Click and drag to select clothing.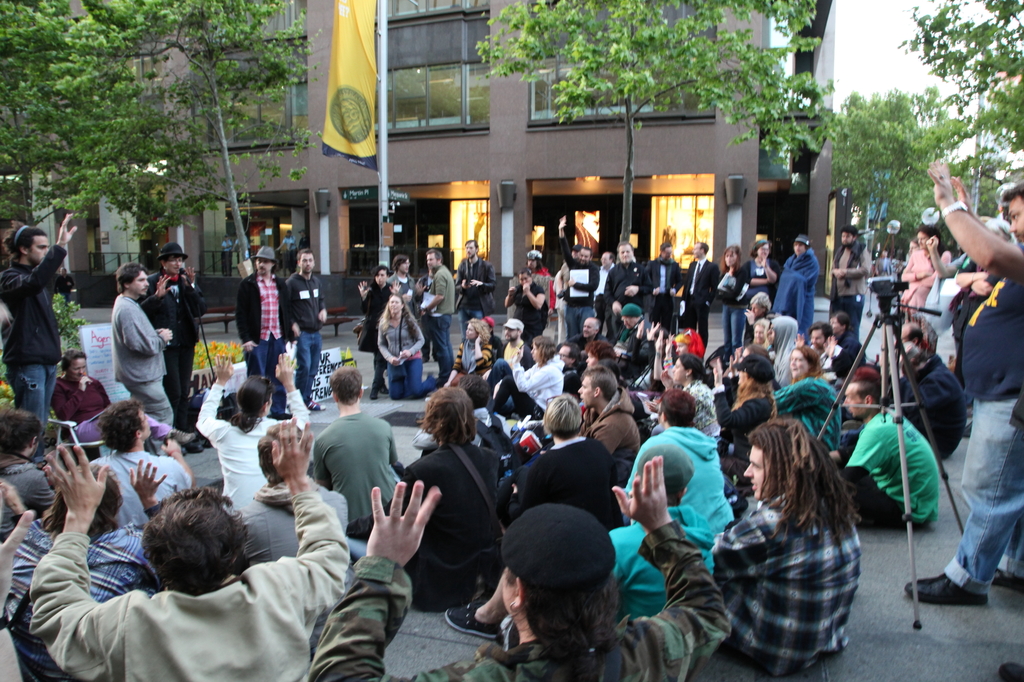
Selection: pyautogui.locateOnScreen(304, 519, 733, 681).
